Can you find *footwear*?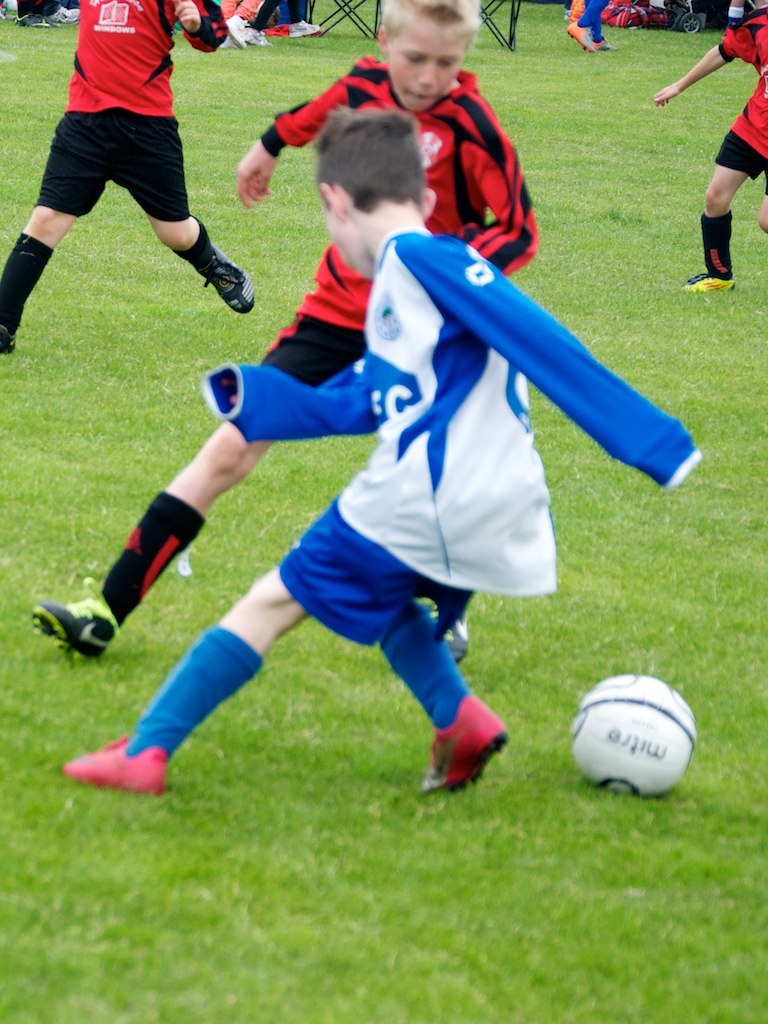
Yes, bounding box: Rect(423, 594, 473, 663).
